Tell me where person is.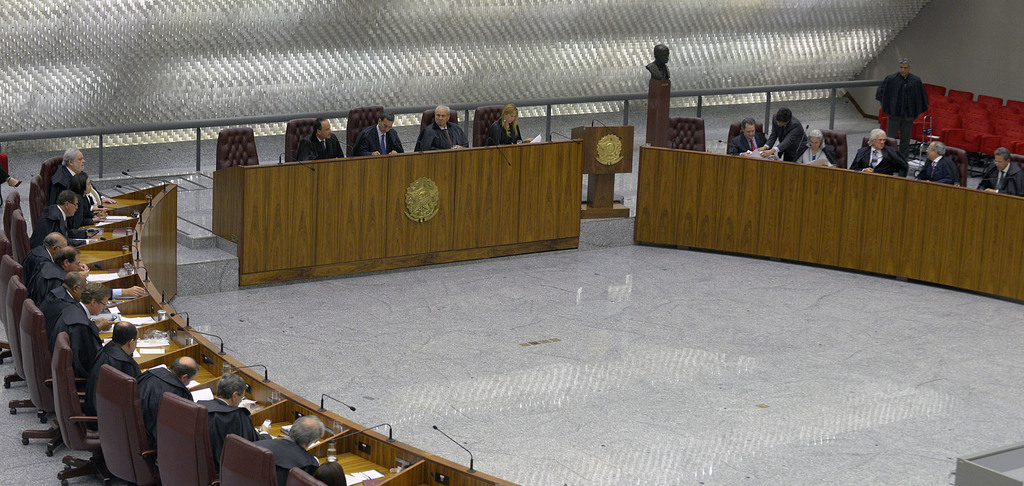
person is at [364, 121, 403, 152].
